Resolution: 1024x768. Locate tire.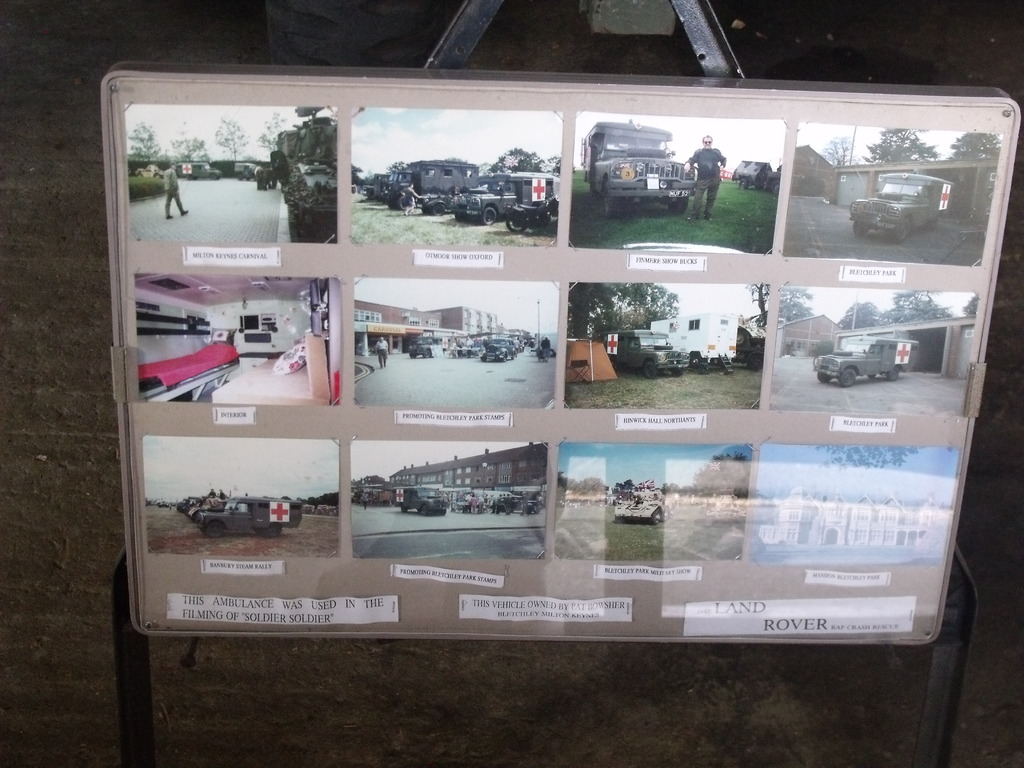
[x1=772, y1=181, x2=781, y2=193].
